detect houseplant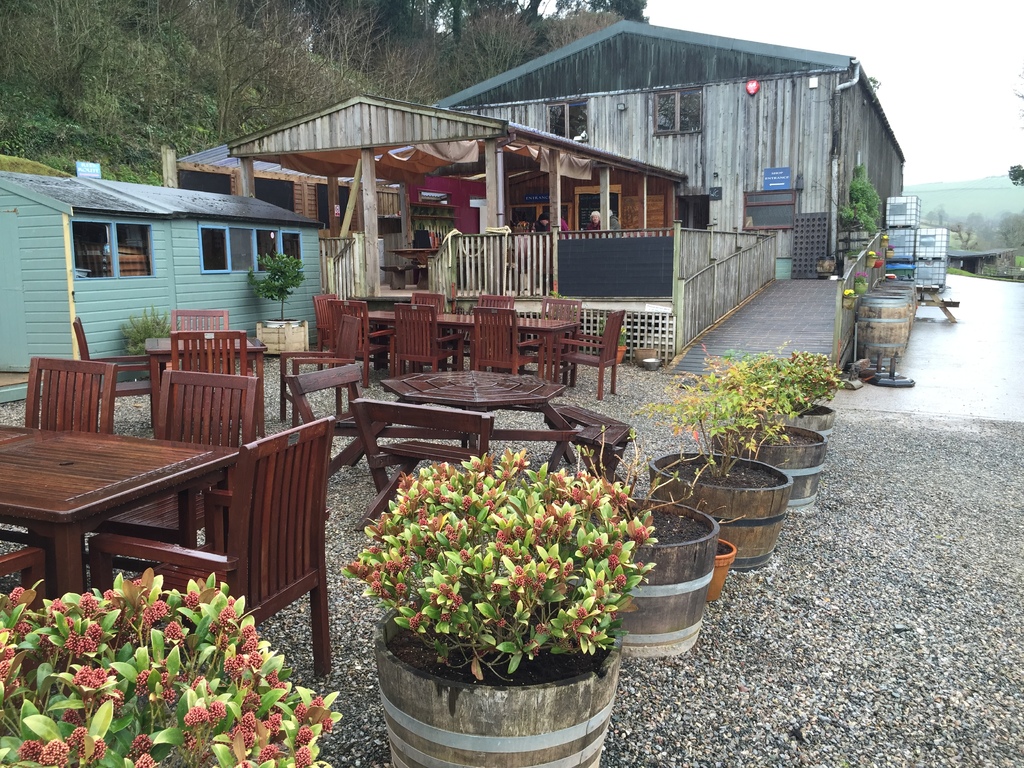
x1=0 y1=563 x2=346 y2=767
